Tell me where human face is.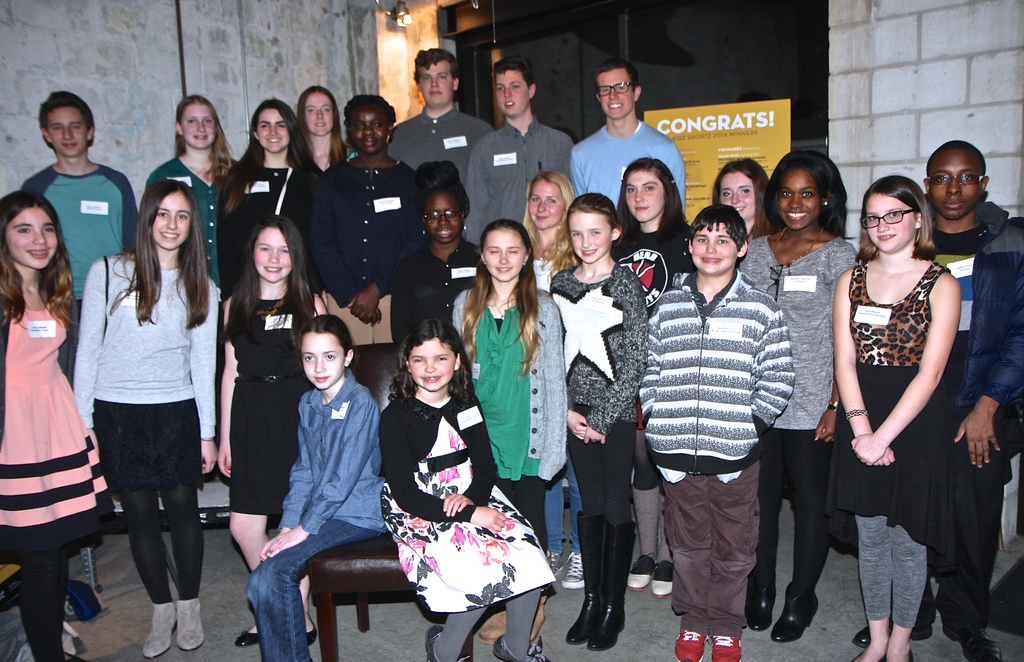
human face is at <bbox>623, 166, 664, 230</bbox>.
